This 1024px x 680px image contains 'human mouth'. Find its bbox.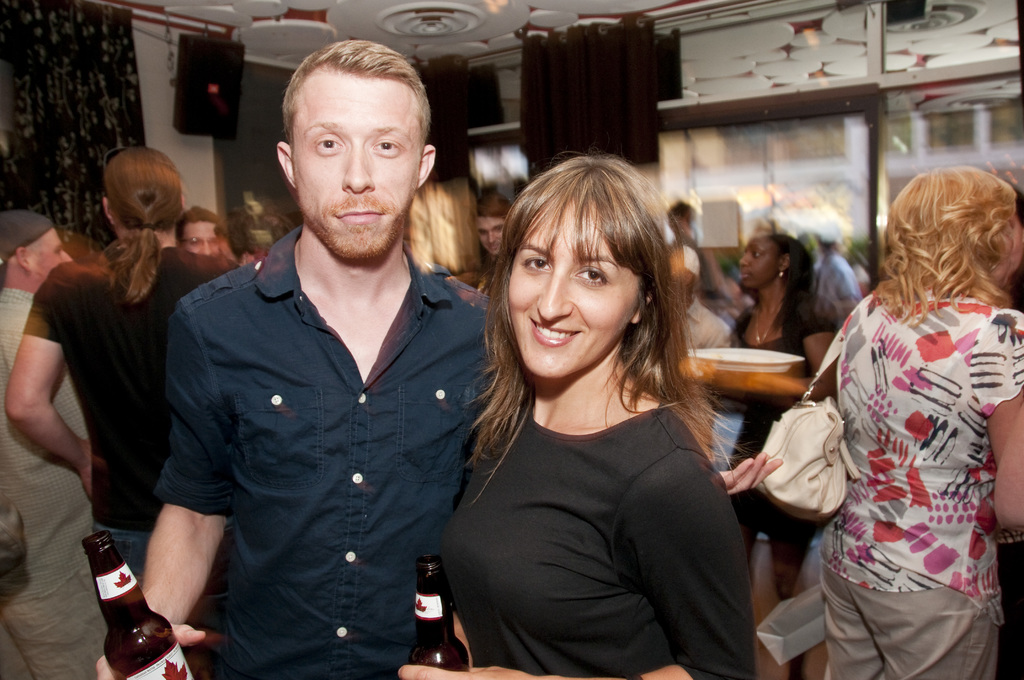
[741, 271, 754, 280].
